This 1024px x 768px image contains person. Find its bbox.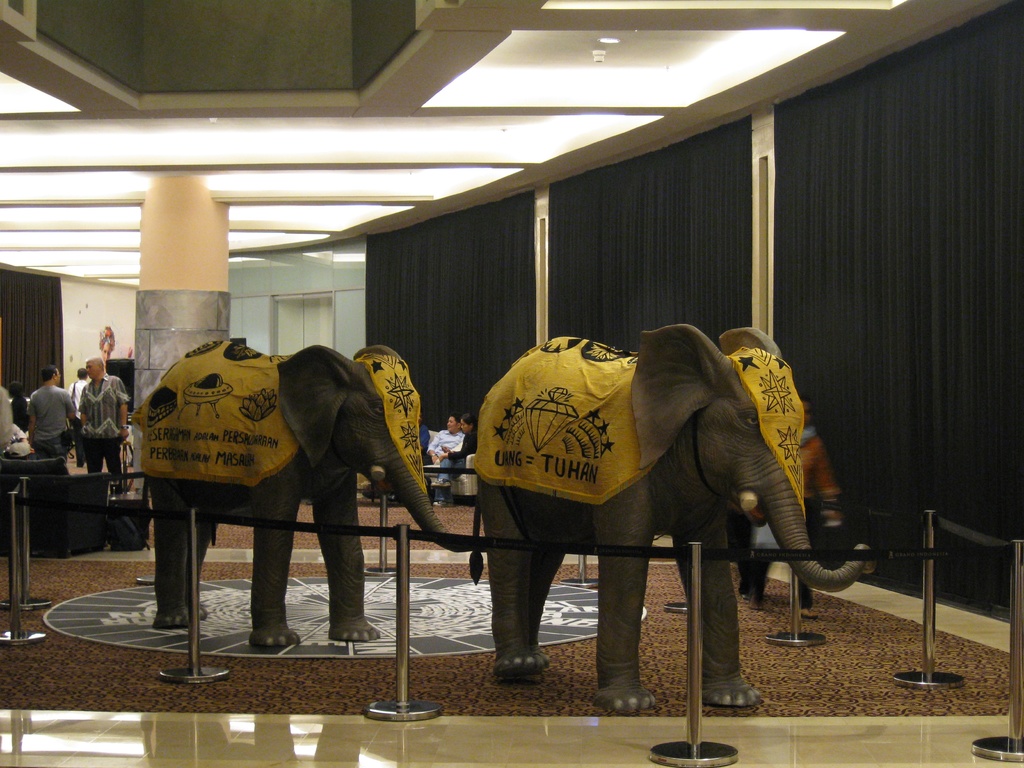
(13,358,81,496).
